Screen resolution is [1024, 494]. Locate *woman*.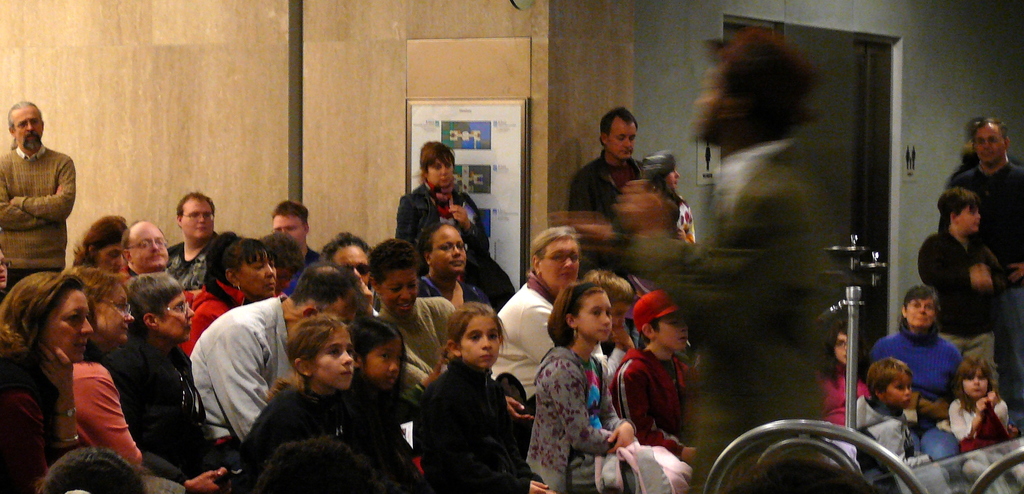
[58, 261, 147, 471].
